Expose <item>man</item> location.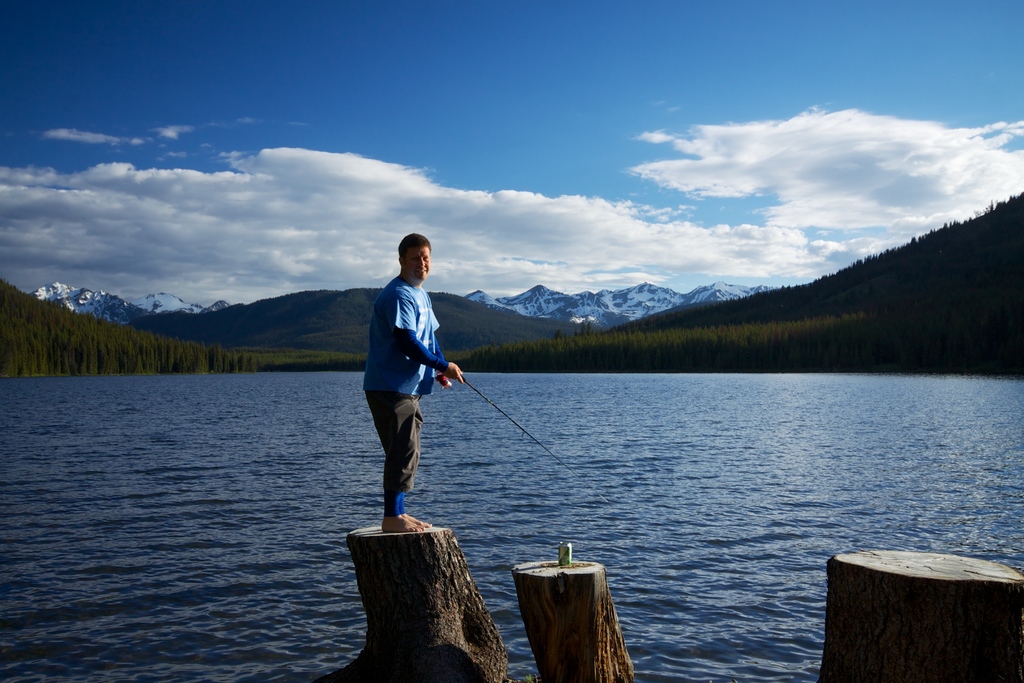
Exposed at 355/224/469/540.
